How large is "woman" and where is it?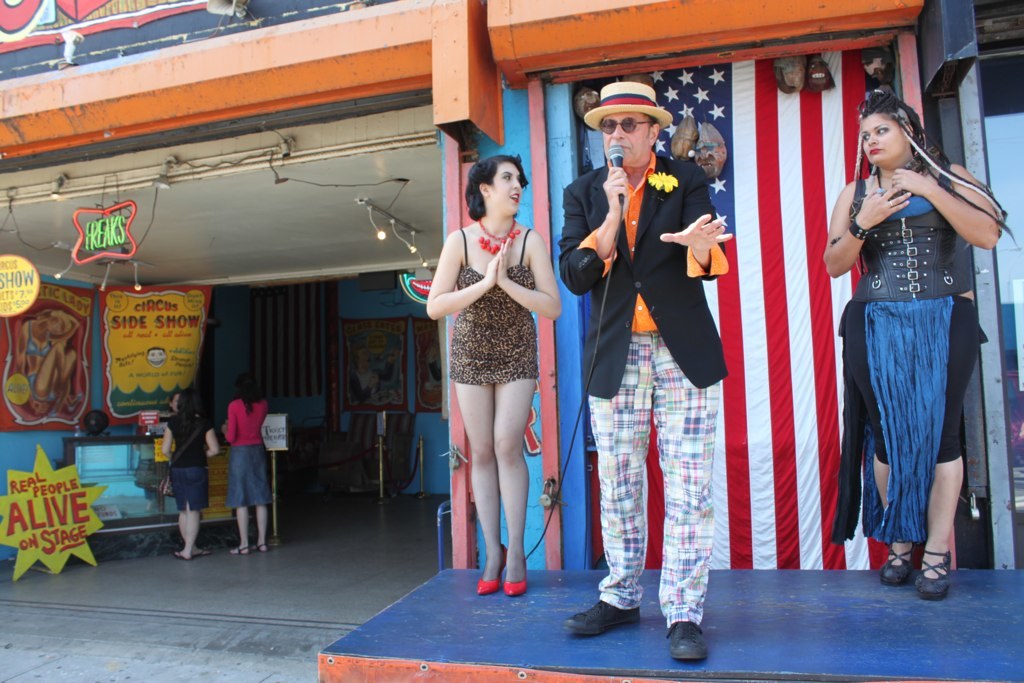
Bounding box: {"x1": 151, "y1": 381, "x2": 220, "y2": 561}.
